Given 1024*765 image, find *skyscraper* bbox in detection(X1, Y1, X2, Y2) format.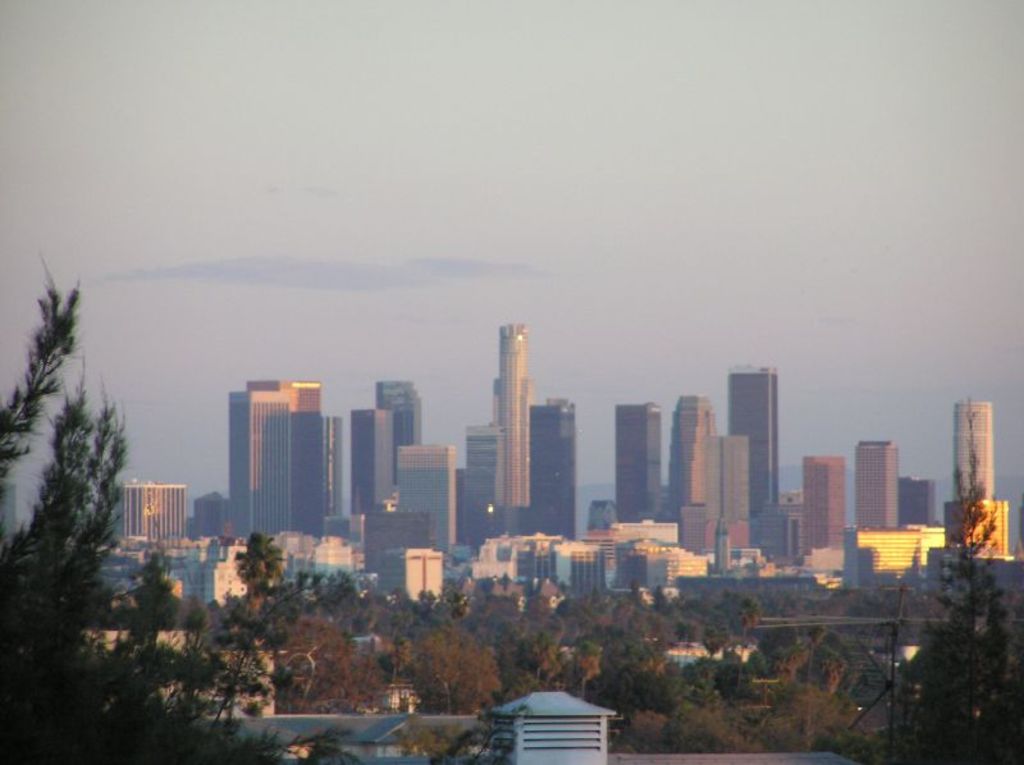
detection(701, 423, 754, 541).
